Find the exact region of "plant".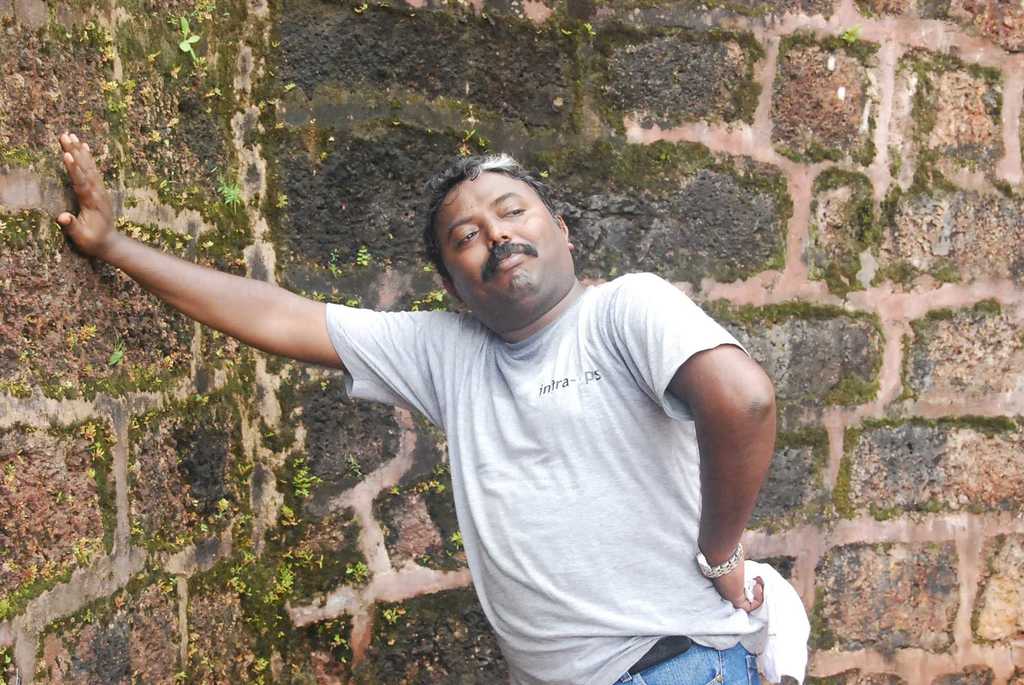
Exact region: rect(320, 378, 333, 391).
